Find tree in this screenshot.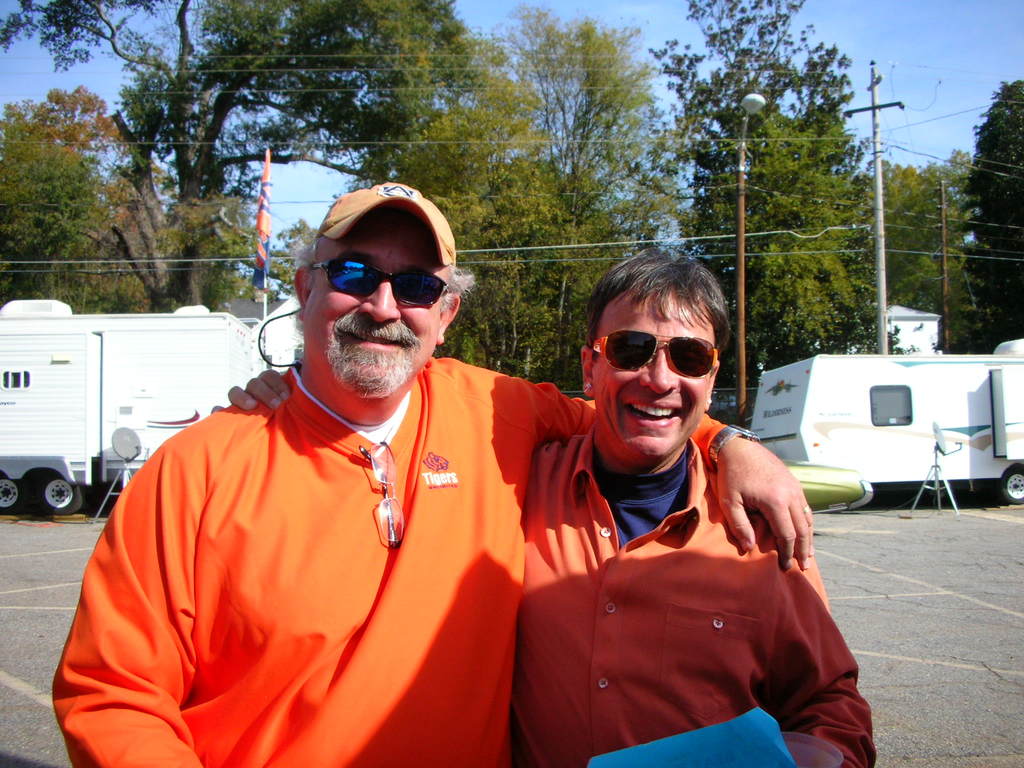
The bounding box for tree is 265,214,317,302.
